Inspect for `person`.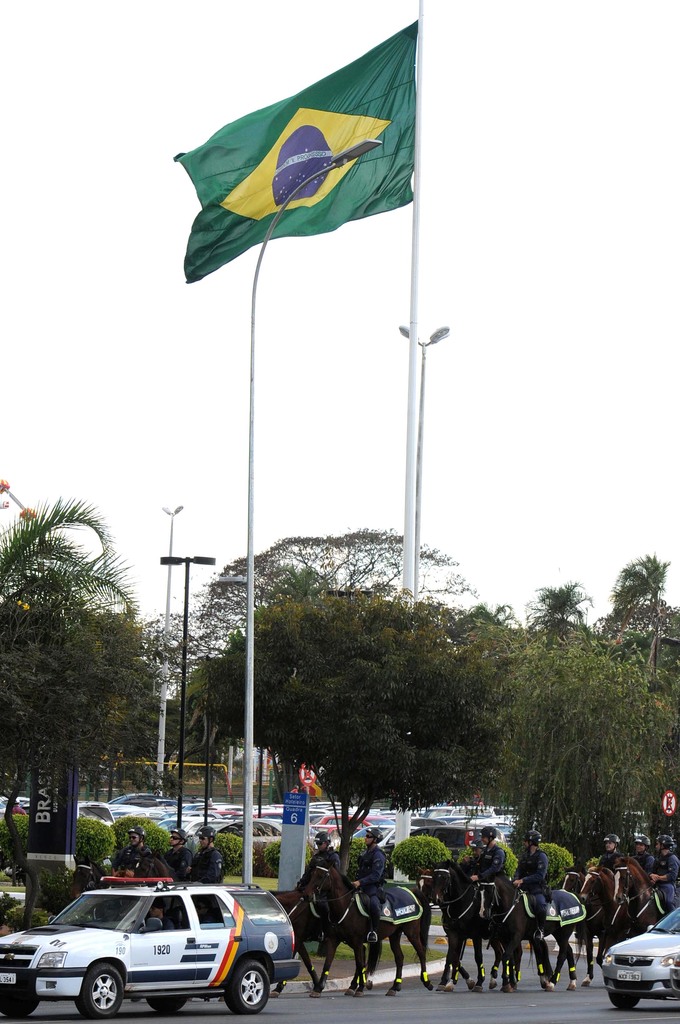
Inspection: (left=195, top=820, right=228, bottom=886).
